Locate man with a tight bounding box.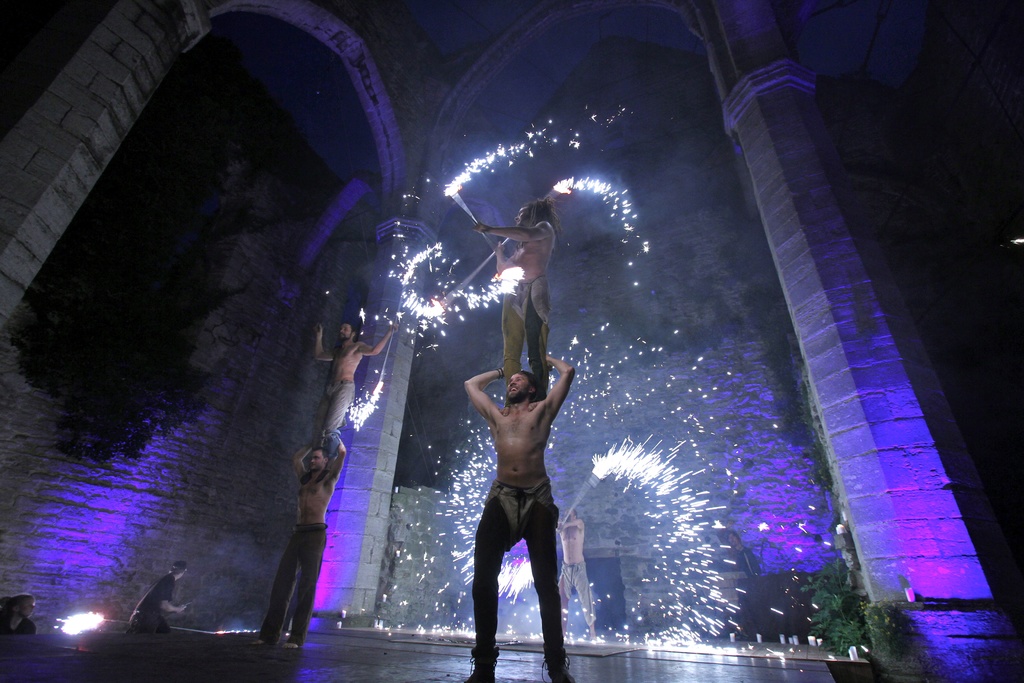
307 322 395 485.
